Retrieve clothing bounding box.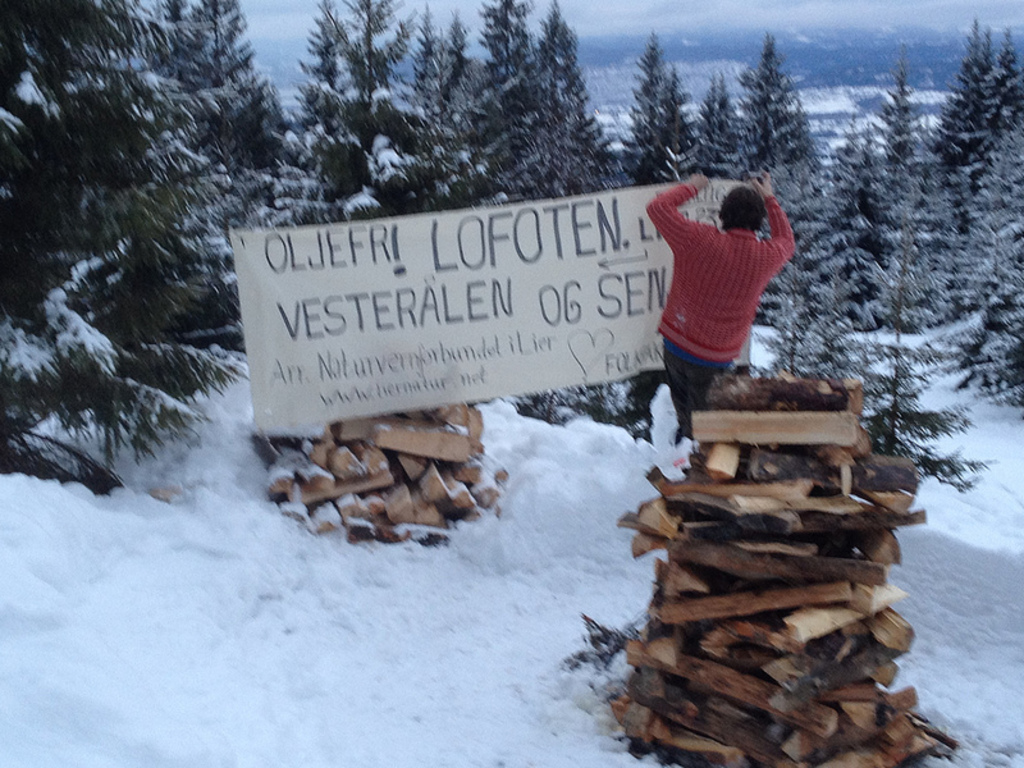
Bounding box: left=644, top=168, right=794, bottom=396.
